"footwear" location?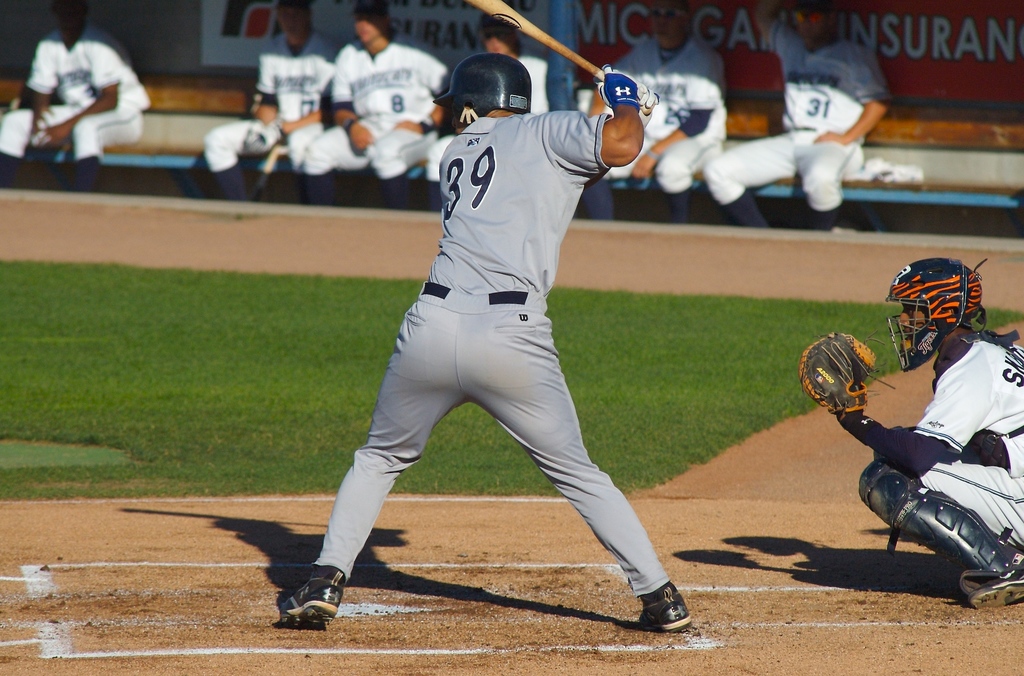
detection(636, 579, 695, 633)
